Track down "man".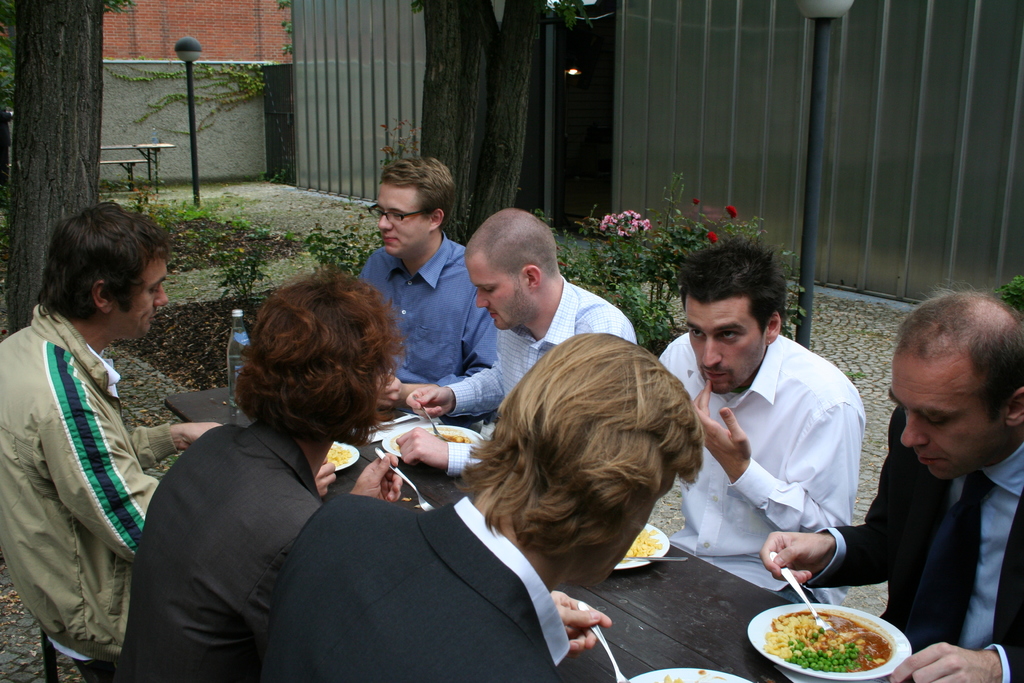
Tracked to <region>670, 249, 840, 545</region>.
